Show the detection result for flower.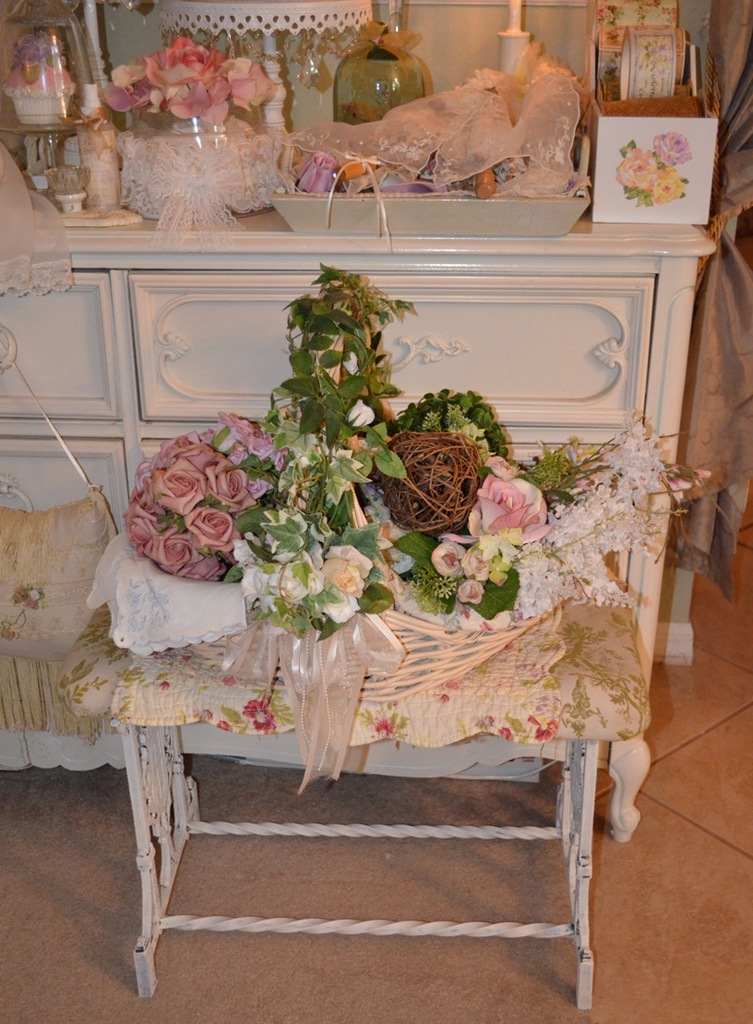
x1=651, y1=128, x2=694, y2=165.
